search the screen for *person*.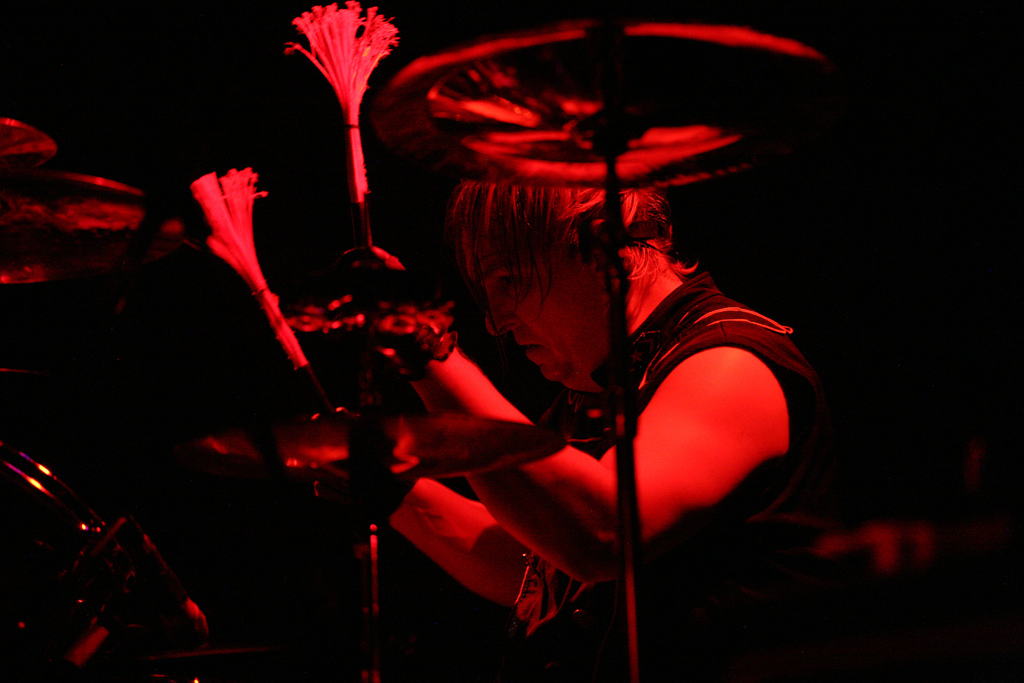
Found at [x1=265, y1=54, x2=820, y2=643].
